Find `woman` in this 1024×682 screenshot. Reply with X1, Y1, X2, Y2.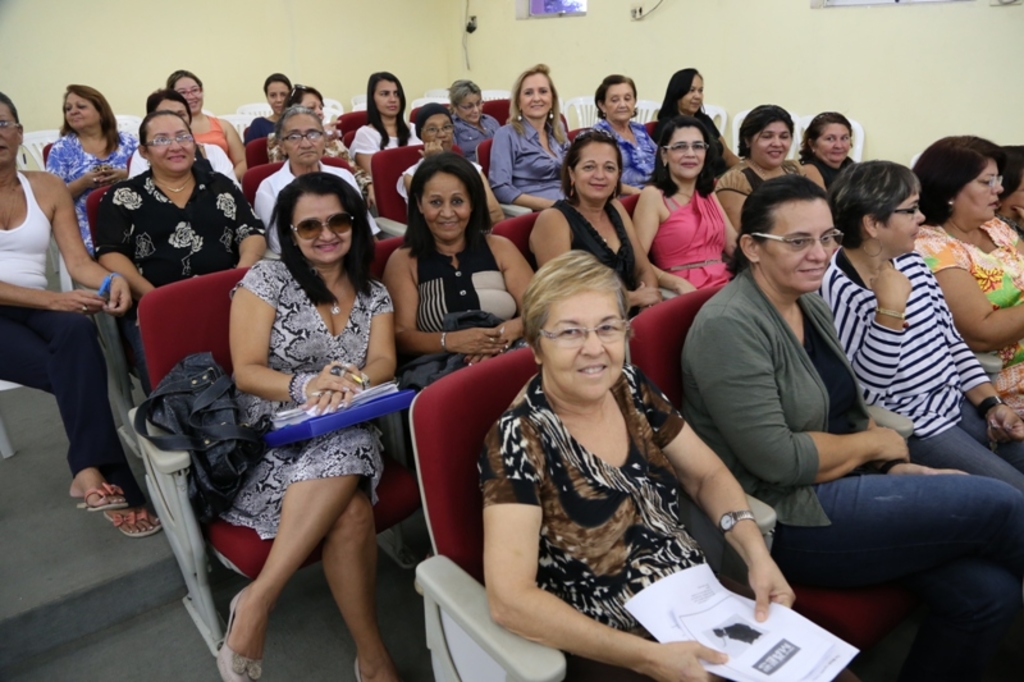
129, 82, 239, 188.
